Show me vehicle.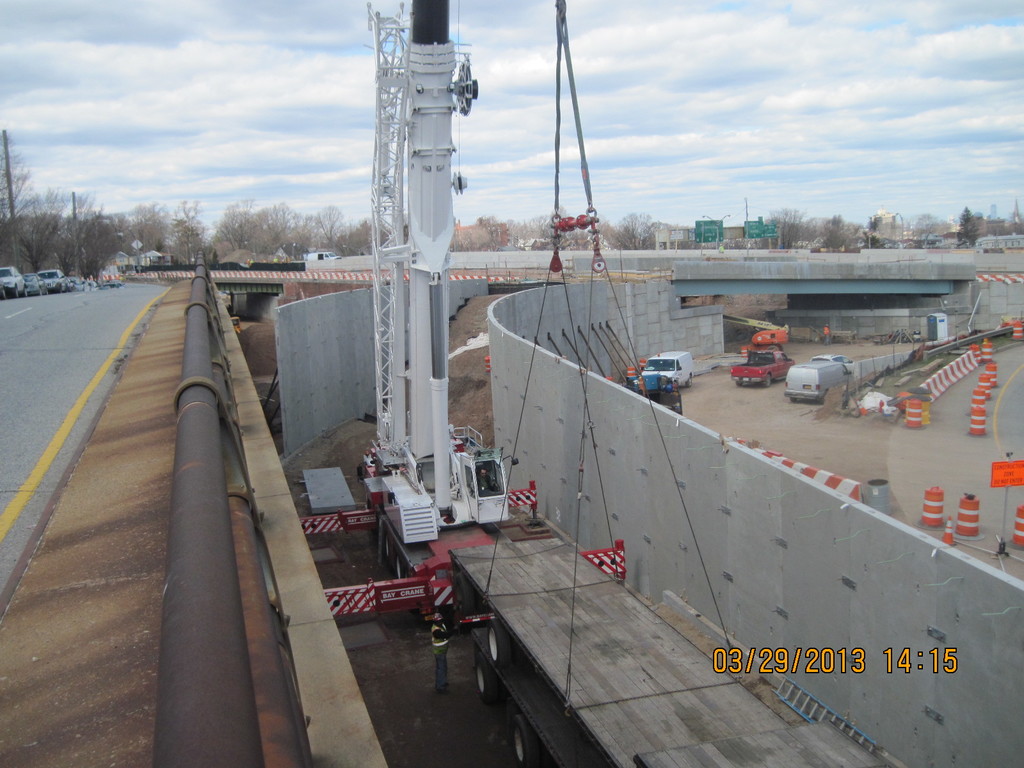
vehicle is here: bbox=(778, 356, 847, 399).
